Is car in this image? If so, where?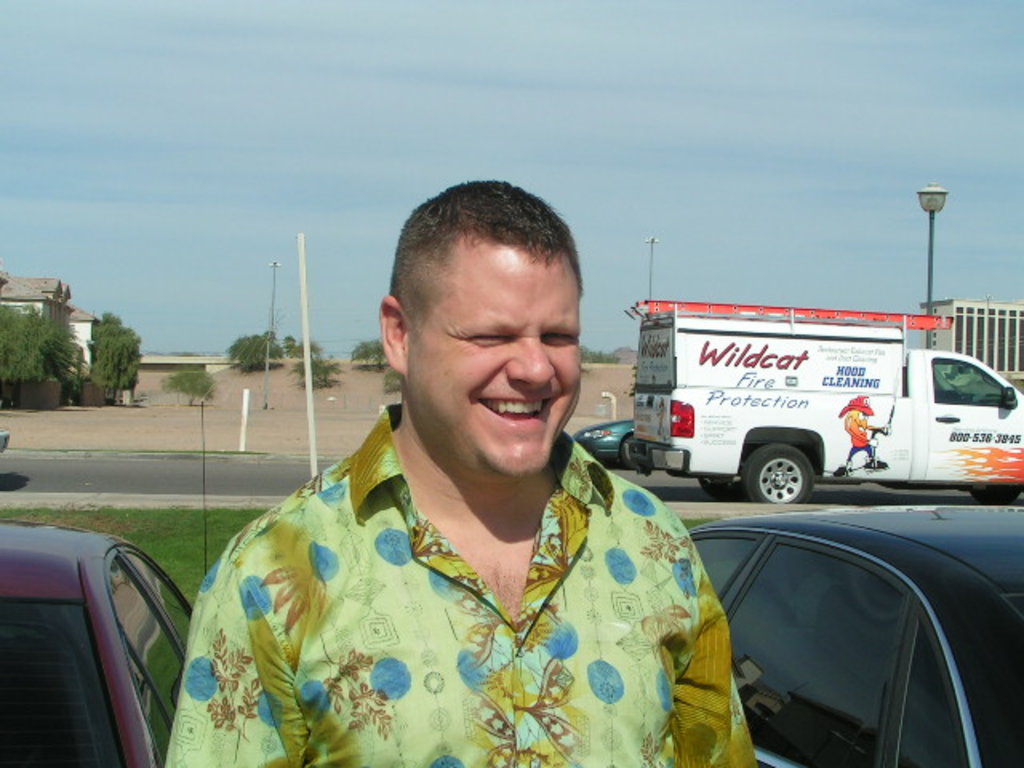
Yes, at crop(0, 523, 200, 766).
